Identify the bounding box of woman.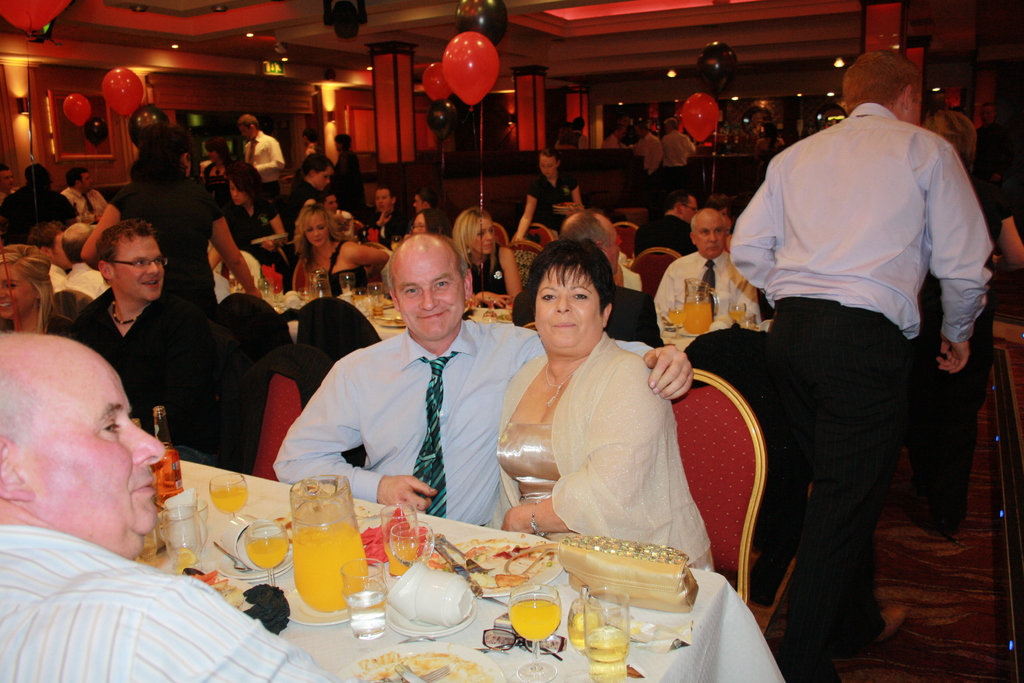
(x1=488, y1=240, x2=730, y2=620).
